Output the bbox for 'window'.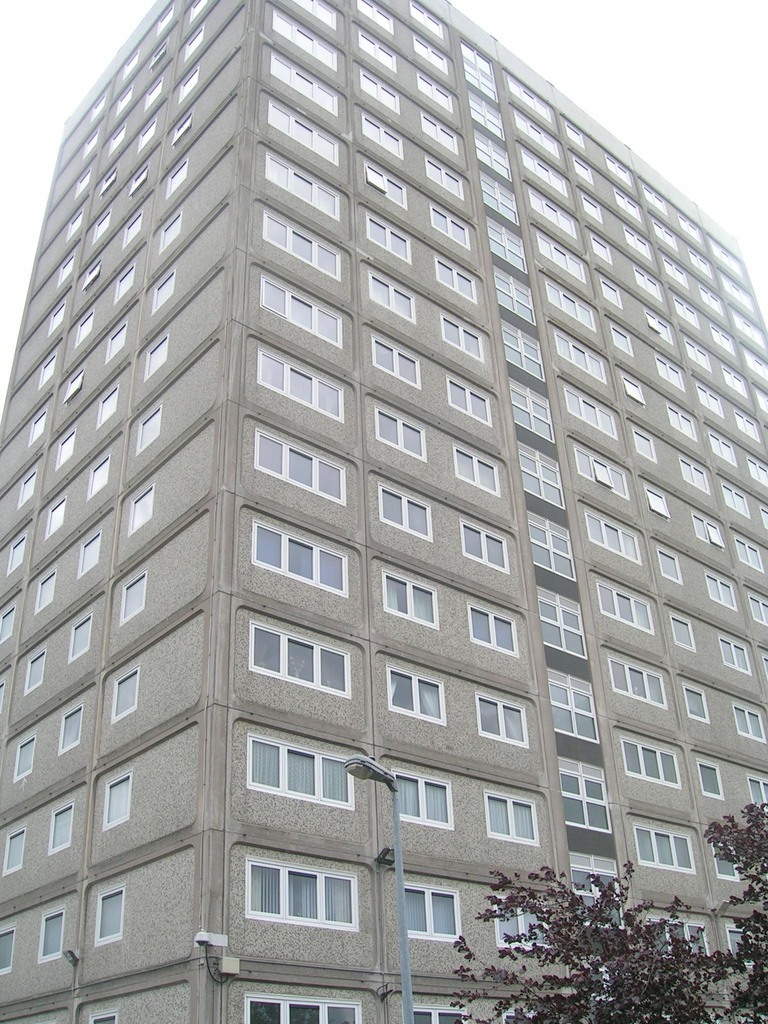
(0,926,19,973).
